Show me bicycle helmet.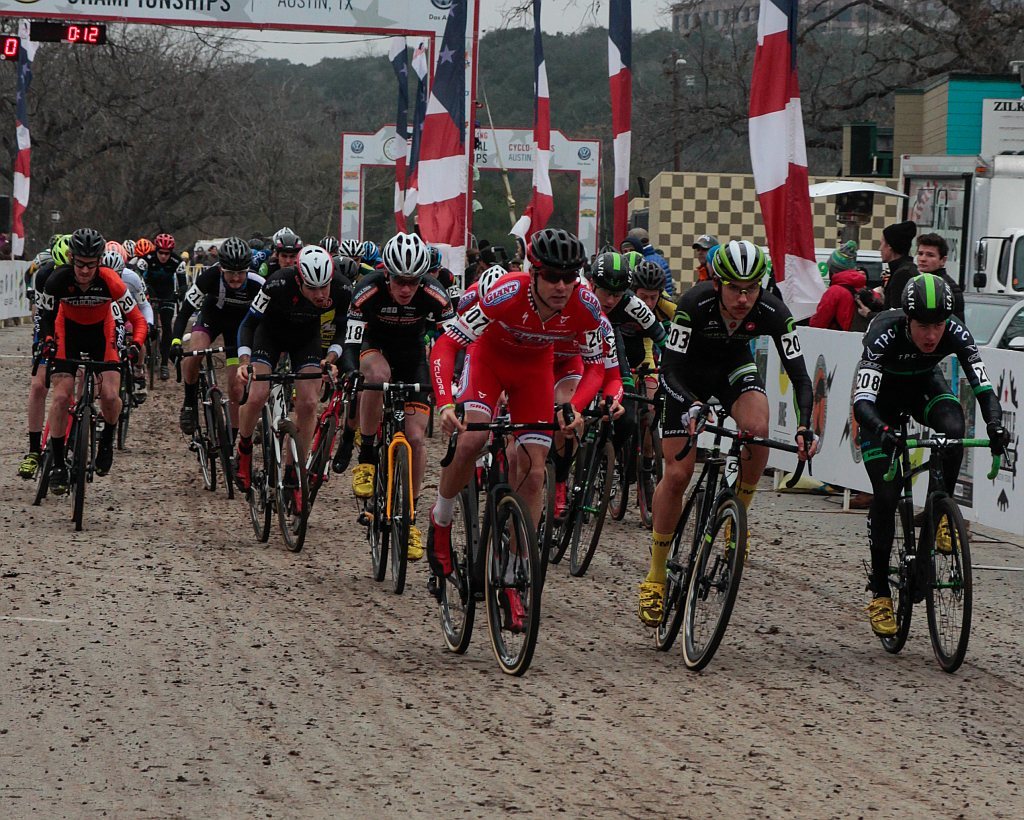
bicycle helmet is here: detection(73, 225, 100, 254).
